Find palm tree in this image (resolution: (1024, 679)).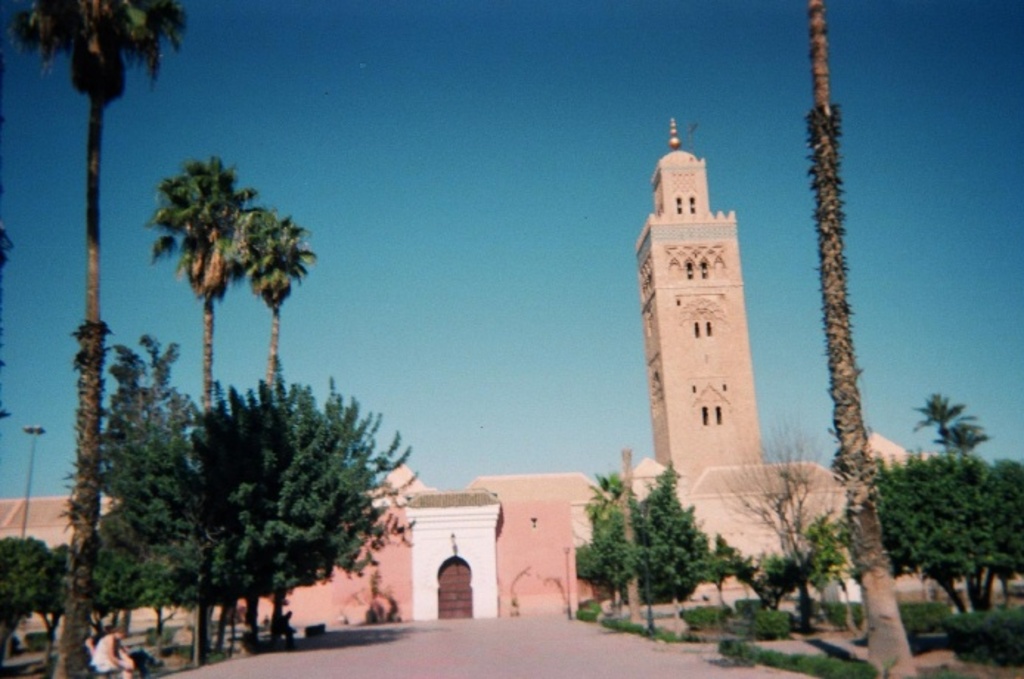
<box>146,192,308,421</box>.
